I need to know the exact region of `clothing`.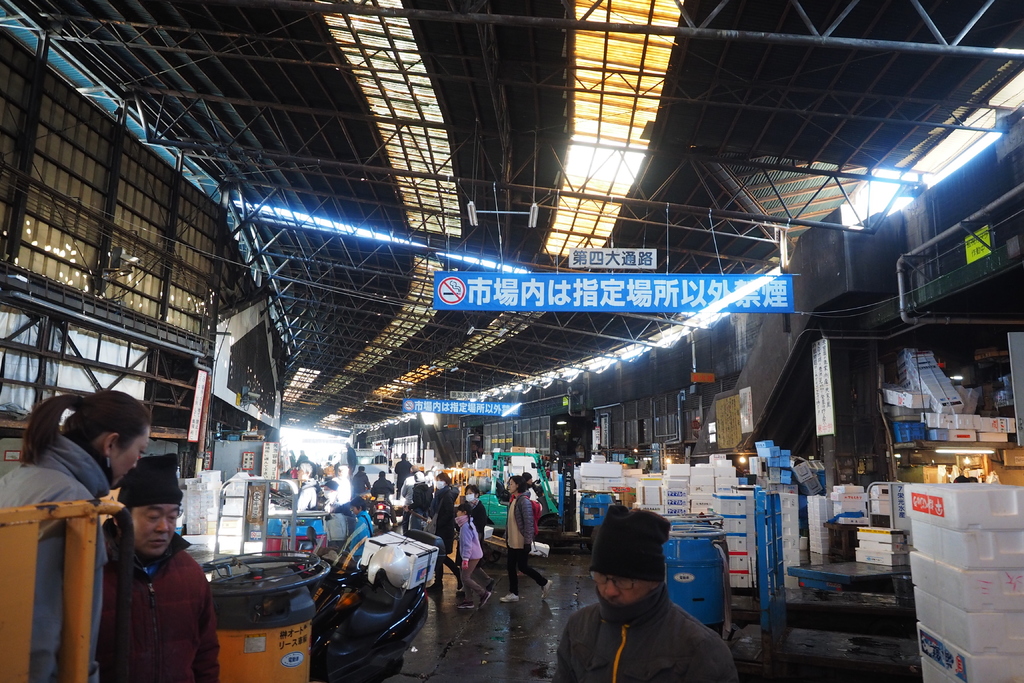
Region: 83,490,211,679.
